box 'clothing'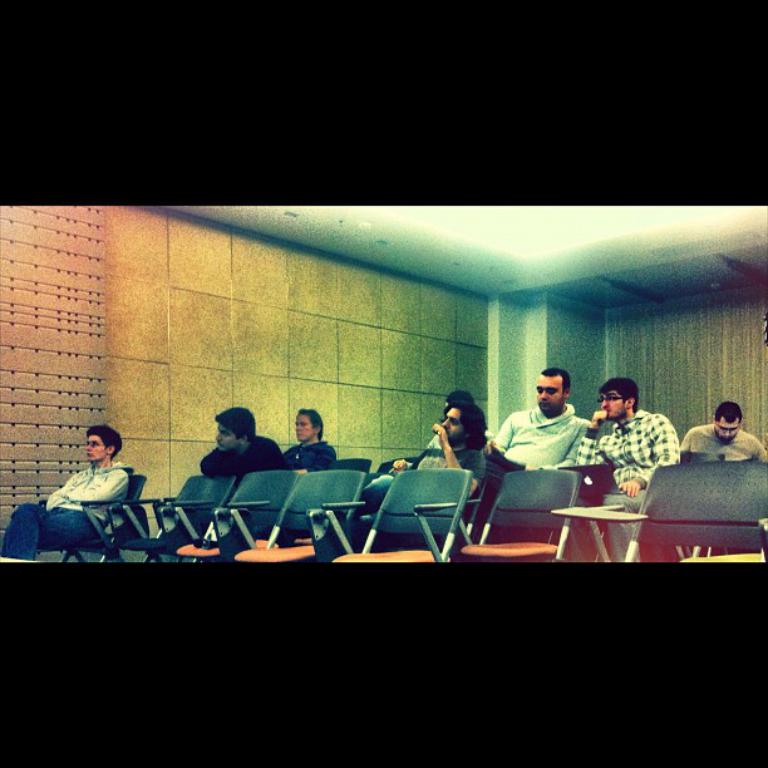
(left=200, top=433, right=286, bottom=479)
